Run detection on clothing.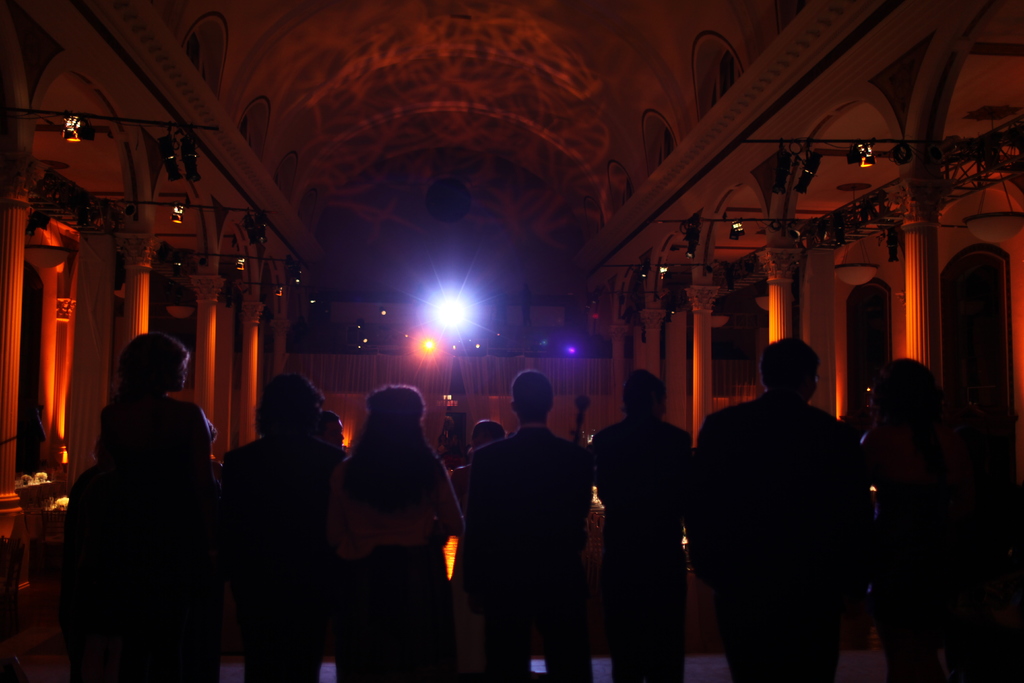
Result: <bbox>597, 409, 689, 682</bbox>.
